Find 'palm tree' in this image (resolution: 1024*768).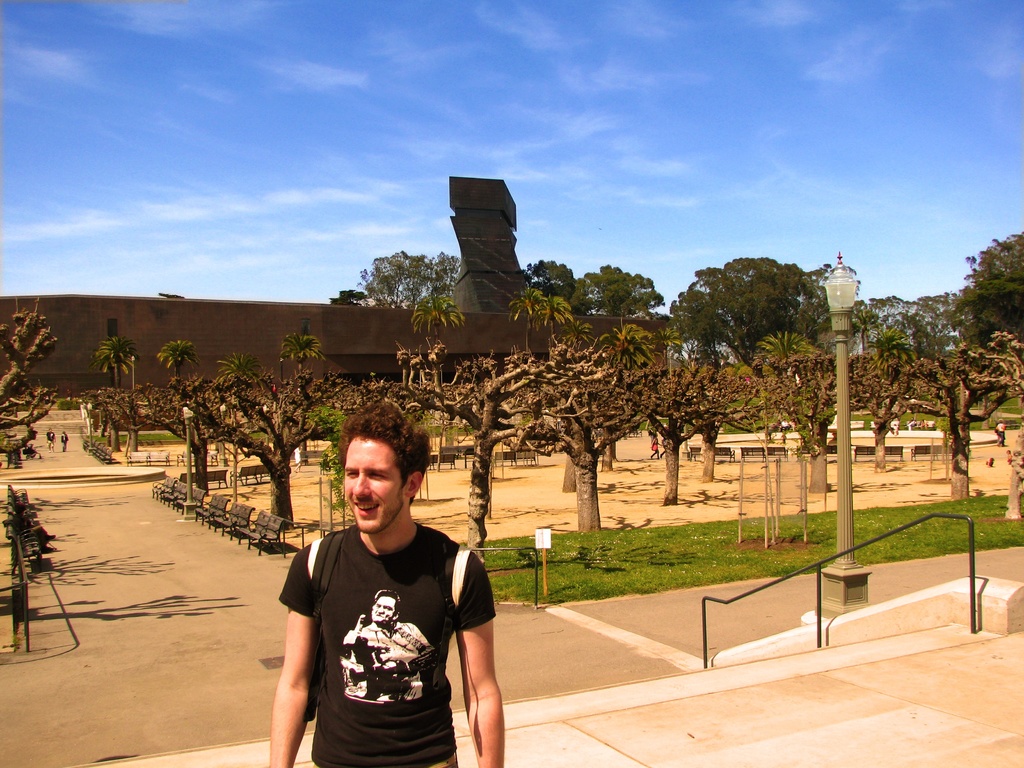
left=576, top=302, right=623, bottom=430.
